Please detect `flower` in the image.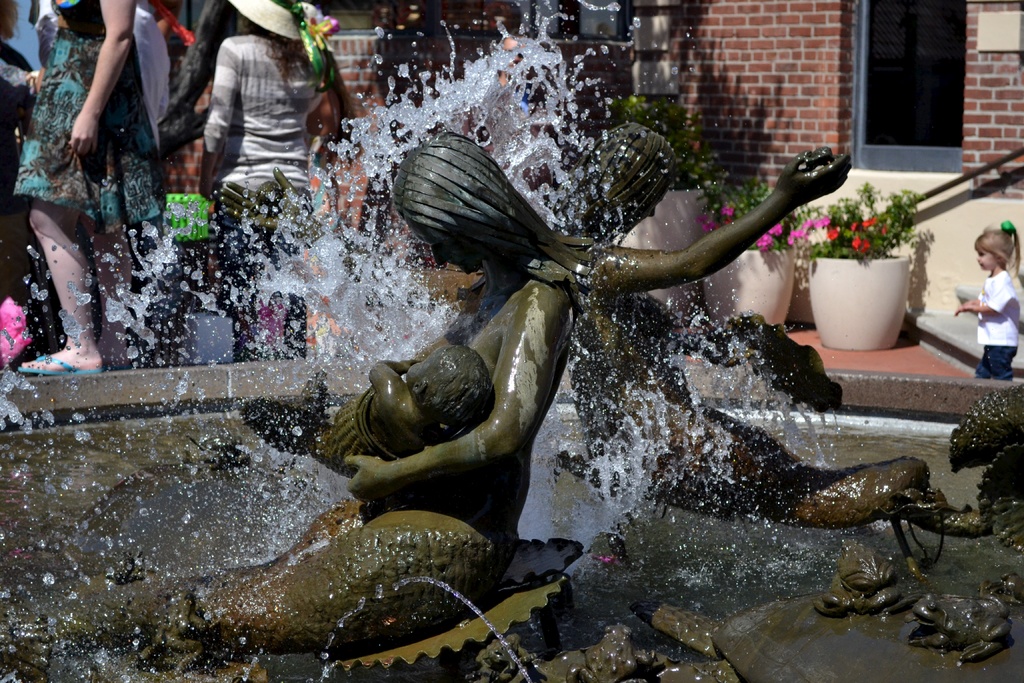
locate(814, 217, 833, 229).
